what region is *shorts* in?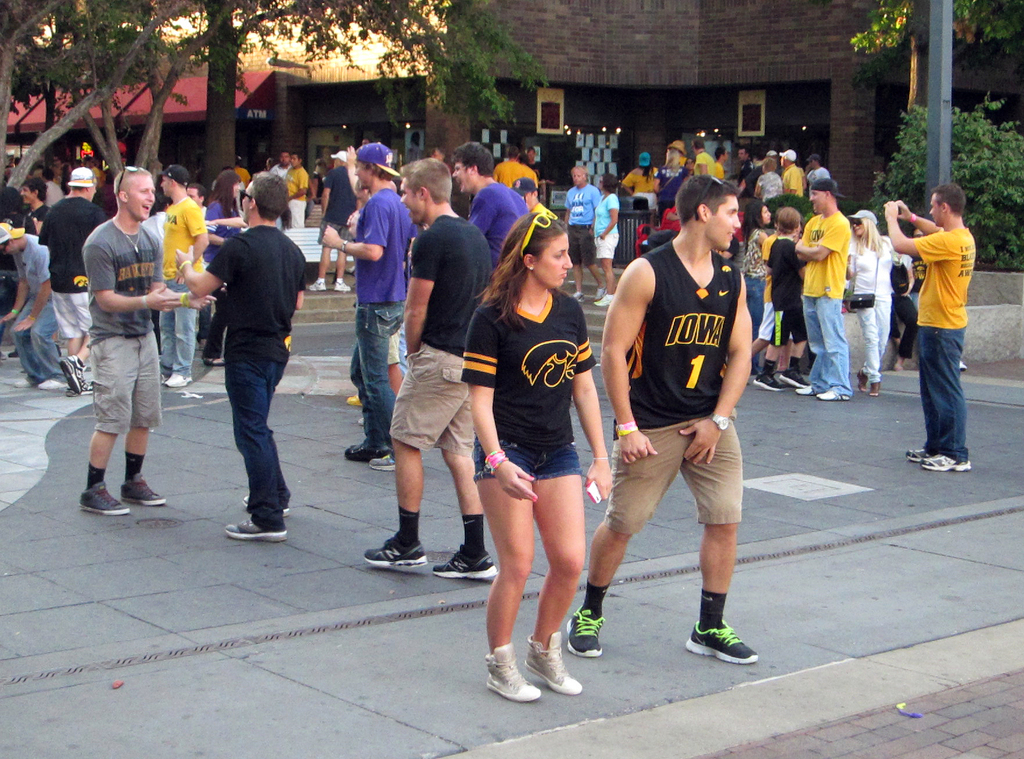
l=602, t=415, r=742, b=531.
